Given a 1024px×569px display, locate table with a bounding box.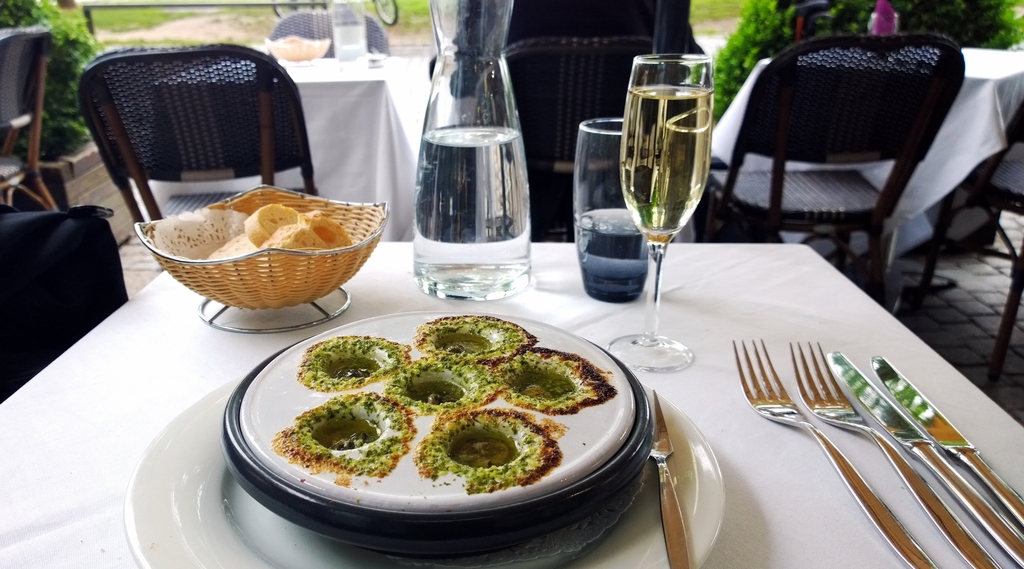
Located: <bbox>705, 42, 1023, 310</bbox>.
